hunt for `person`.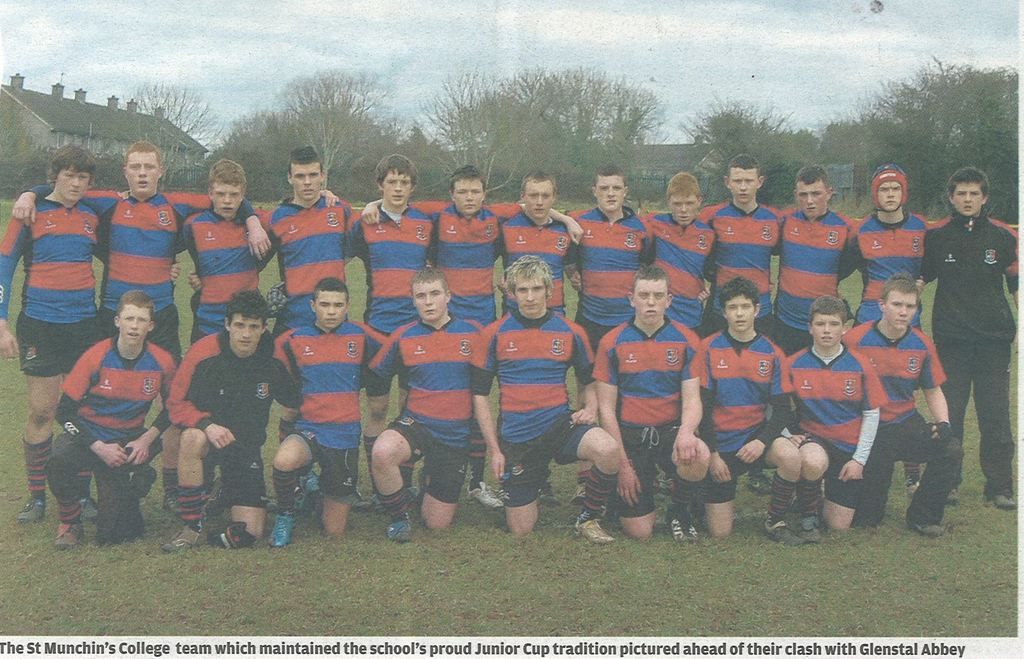
Hunted down at <region>698, 145, 792, 324</region>.
